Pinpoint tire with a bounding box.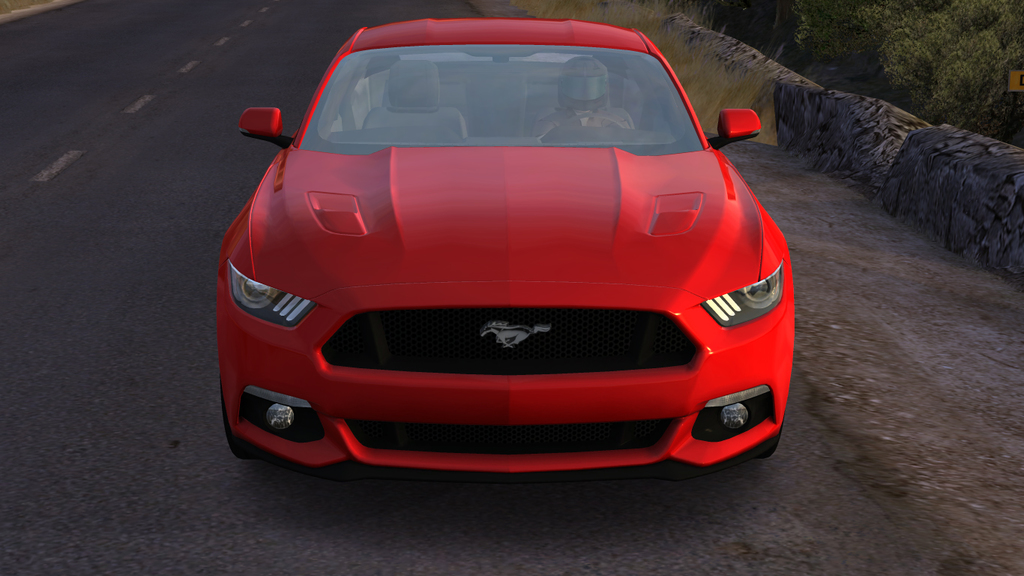
<region>221, 378, 259, 457</region>.
